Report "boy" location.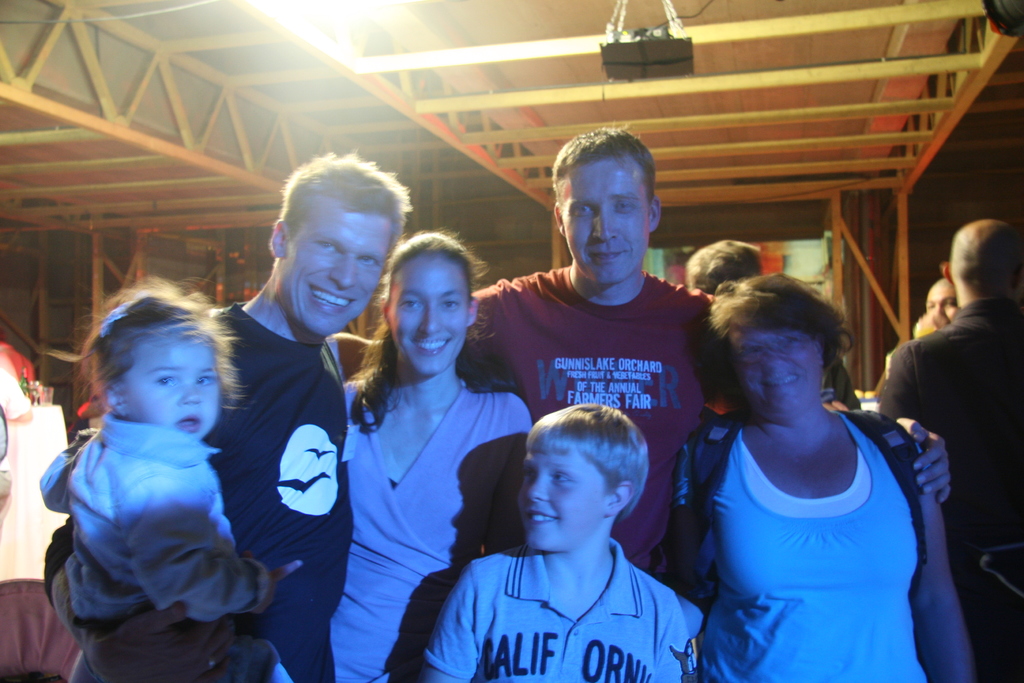
Report: l=435, t=390, r=706, b=681.
